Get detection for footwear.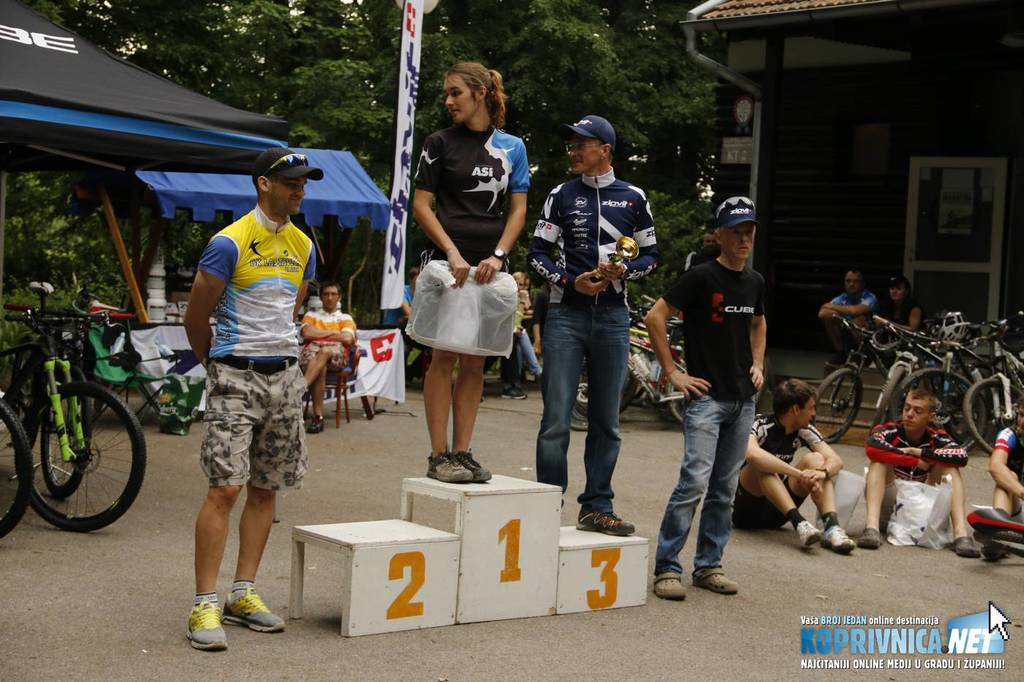
Detection: <region>860, 528, 886, 548</region>.
